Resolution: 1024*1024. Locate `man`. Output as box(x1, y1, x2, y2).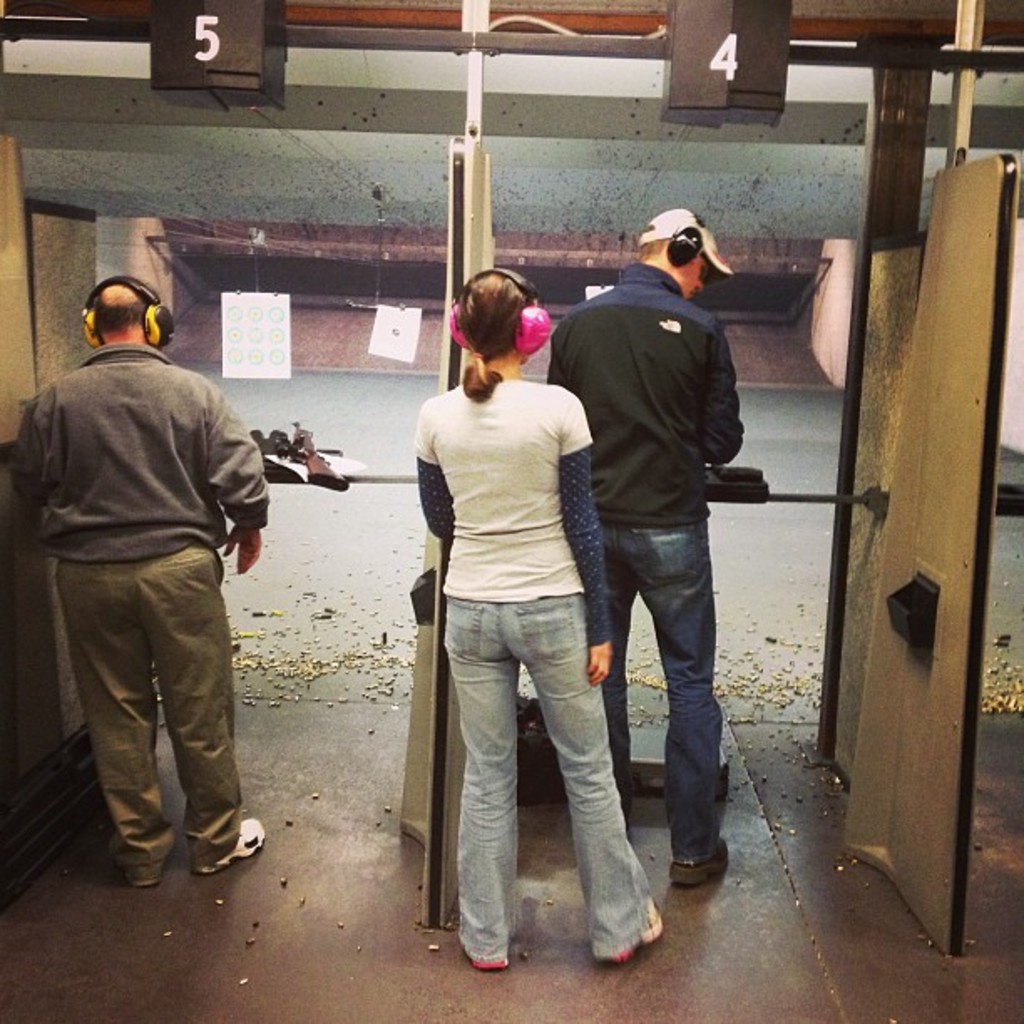
box(549, 212, 745, 888).
